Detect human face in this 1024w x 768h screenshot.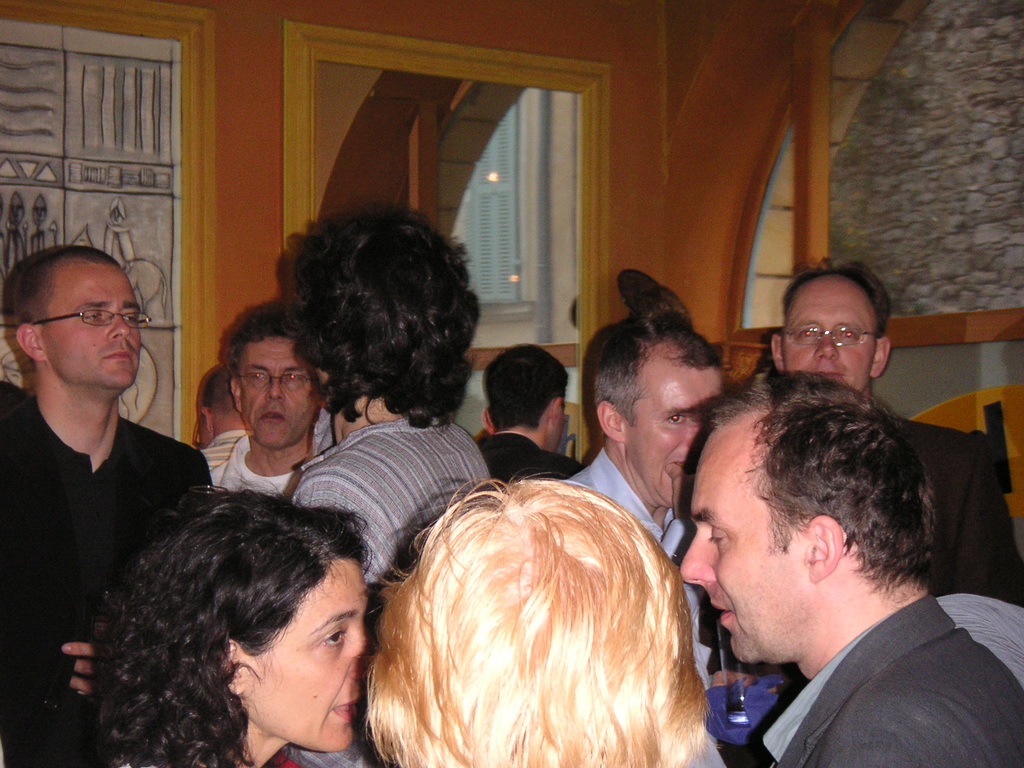
Detection: left=623, top=342, right=721, bottom=513.
